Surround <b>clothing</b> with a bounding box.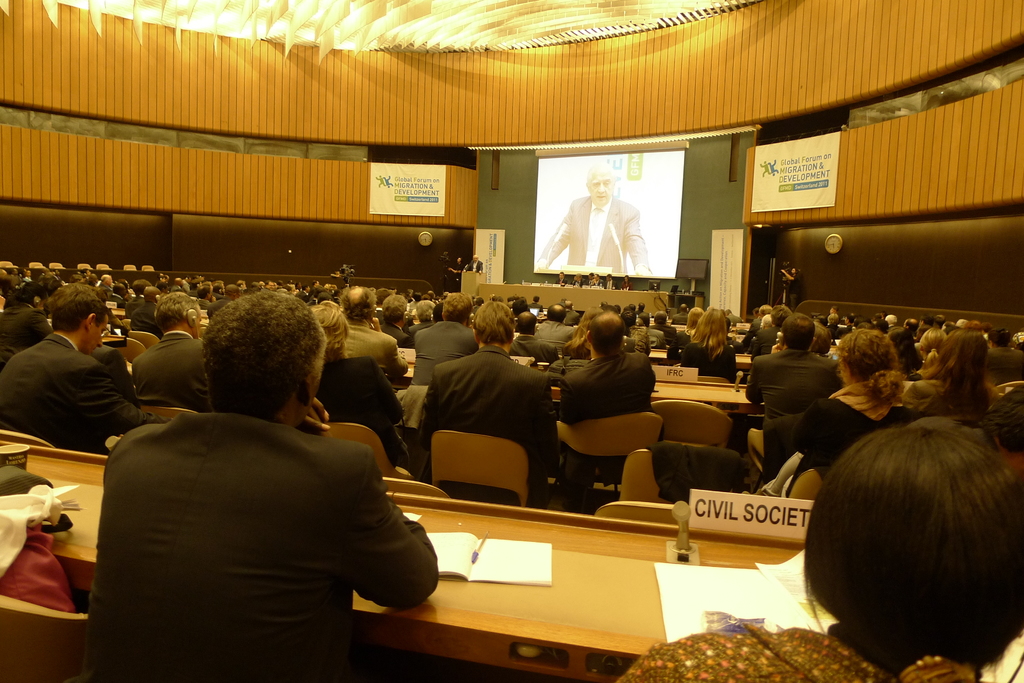
{"x1": 100, "y1": 362, "x2": 432, "y2": 680}.
